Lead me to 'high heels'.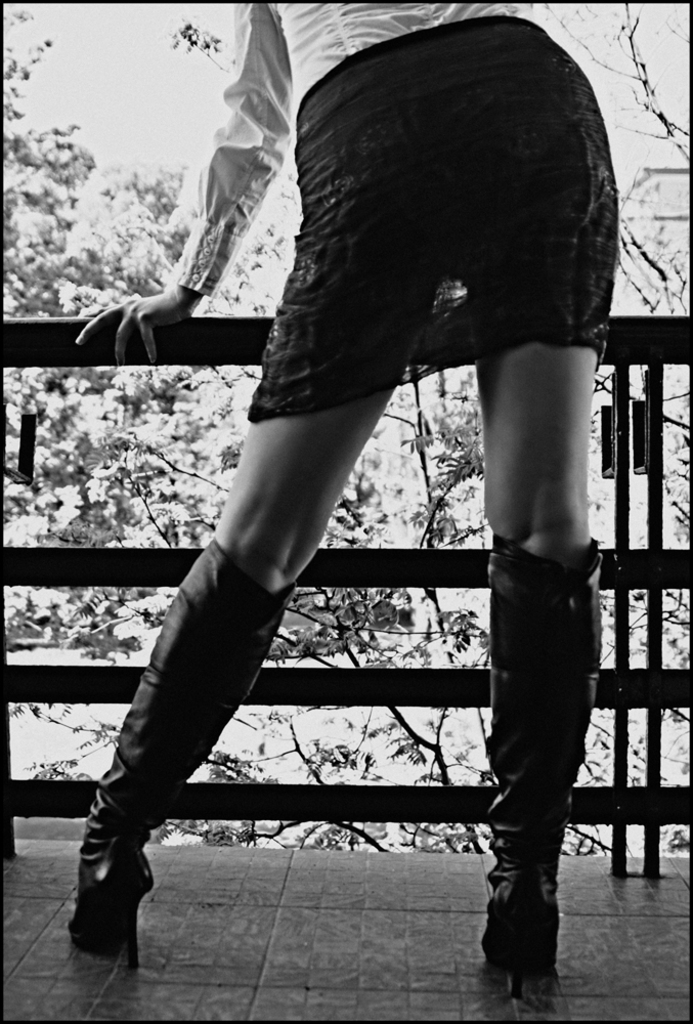
Lead to <bbox>69, 541, 302, 972</bbox>.
